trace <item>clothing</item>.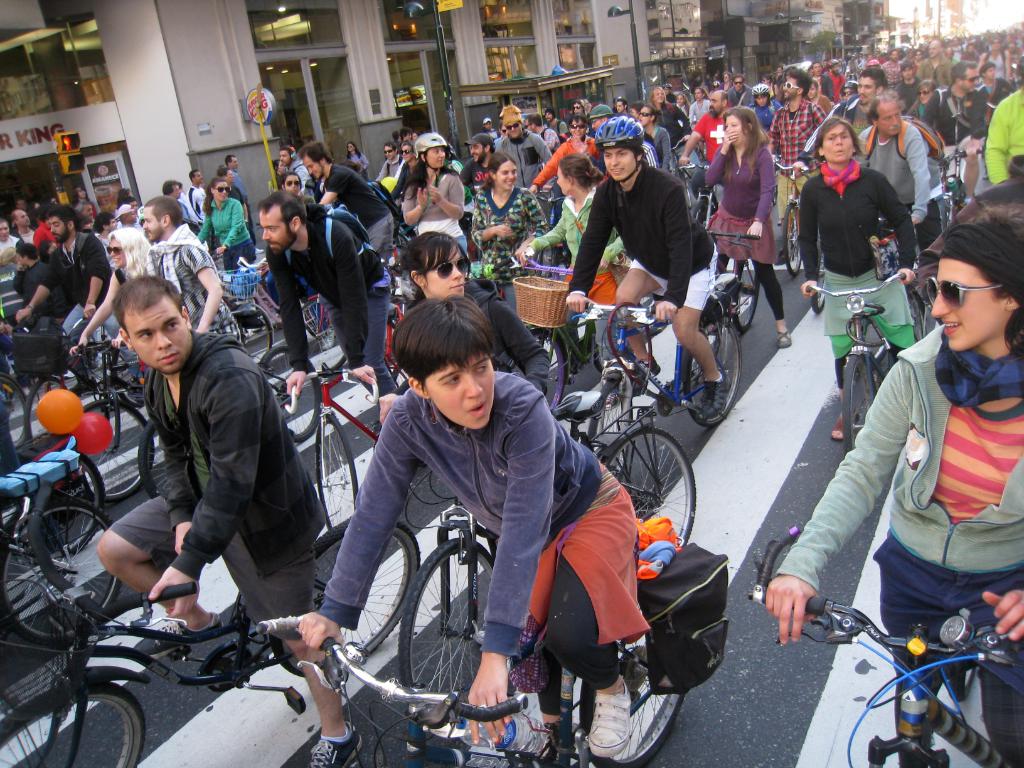
Traced to 703 138 790 316.
